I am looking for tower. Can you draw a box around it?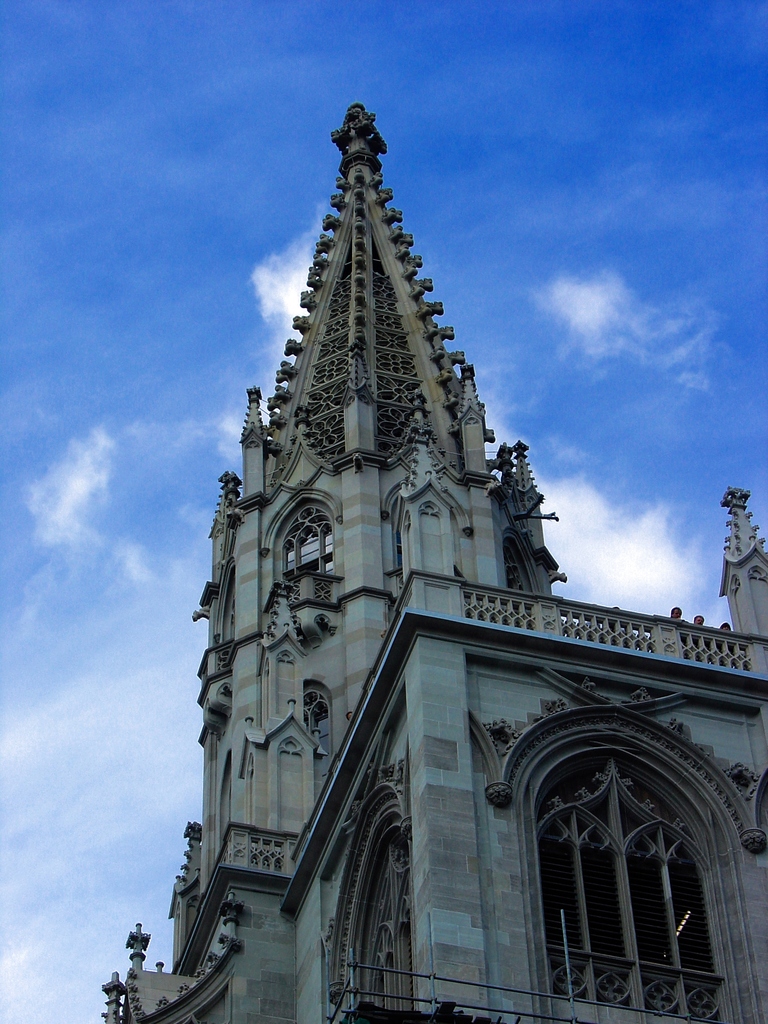
Sure, the bounding box is l=105, t=108, r=767, b=1023.
